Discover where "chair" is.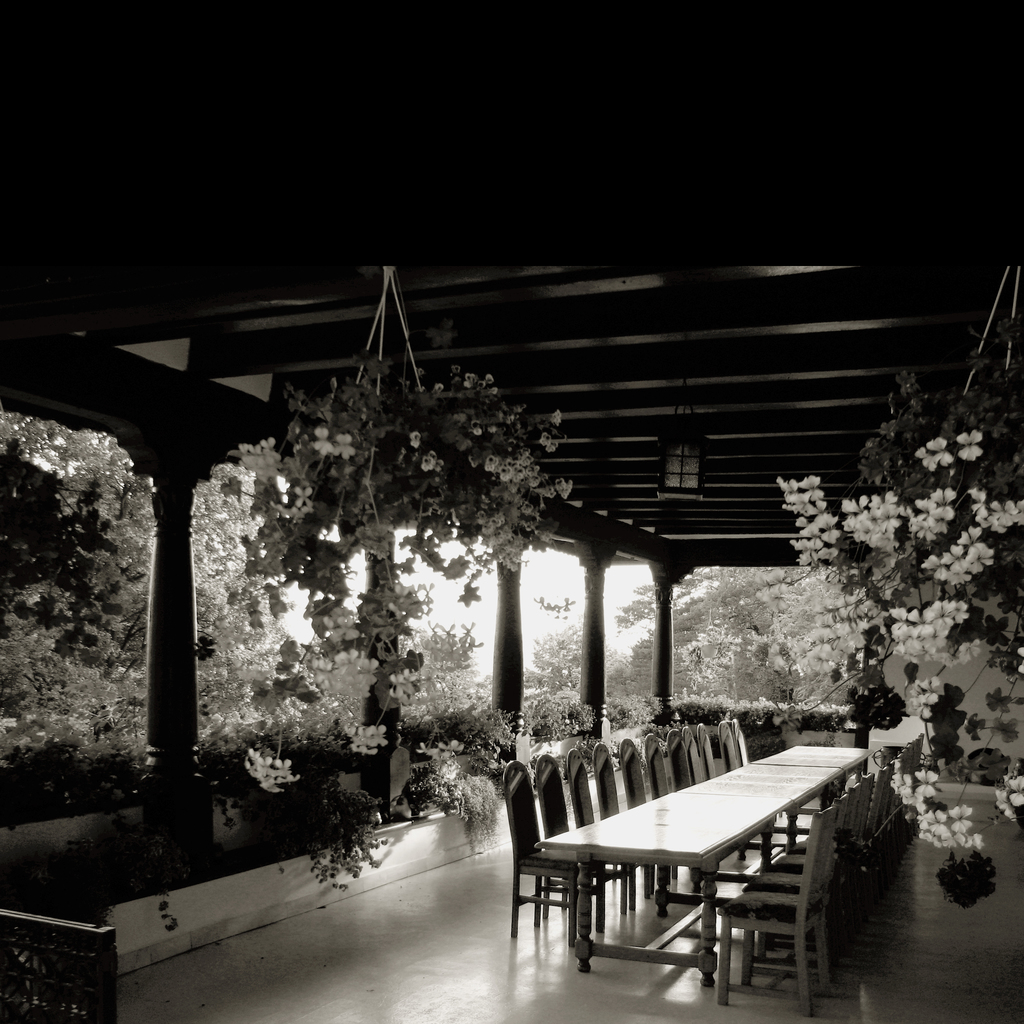
Discovered at bbox=[500, 764, 578, 934].
